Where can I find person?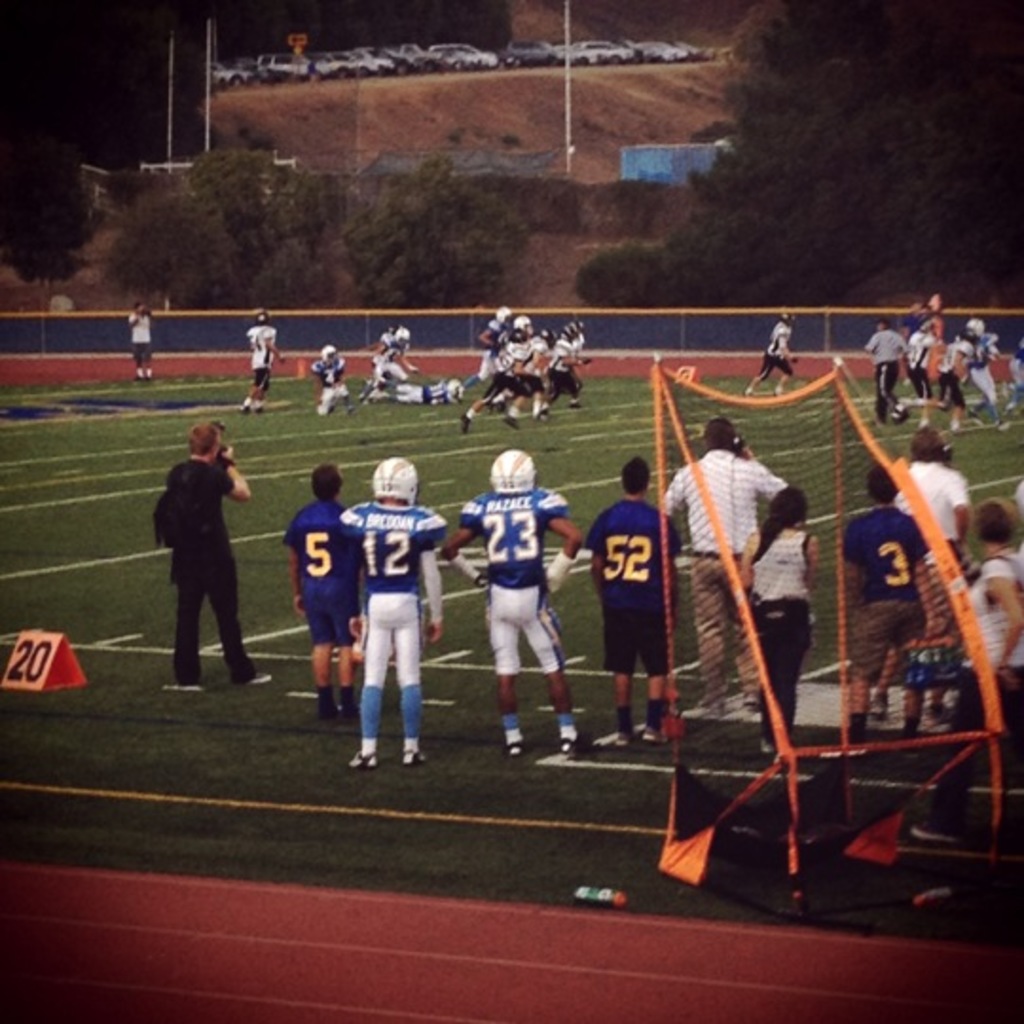
You can find it at <region>586, 449, 669, 757</region>.
